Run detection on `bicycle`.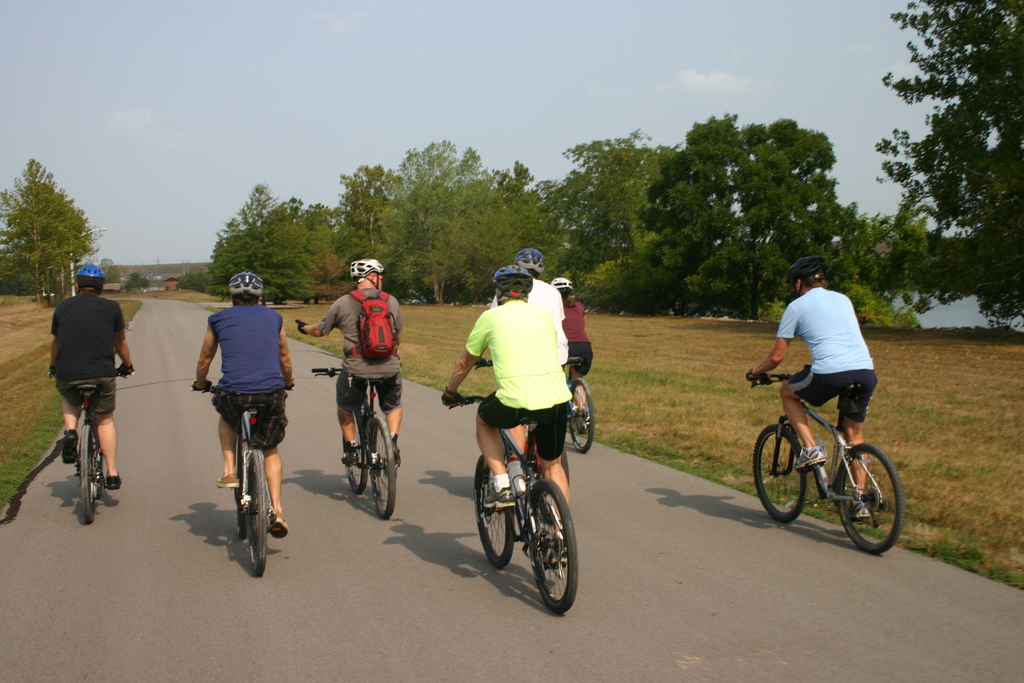
Result: (33, 361, 130, 516).
